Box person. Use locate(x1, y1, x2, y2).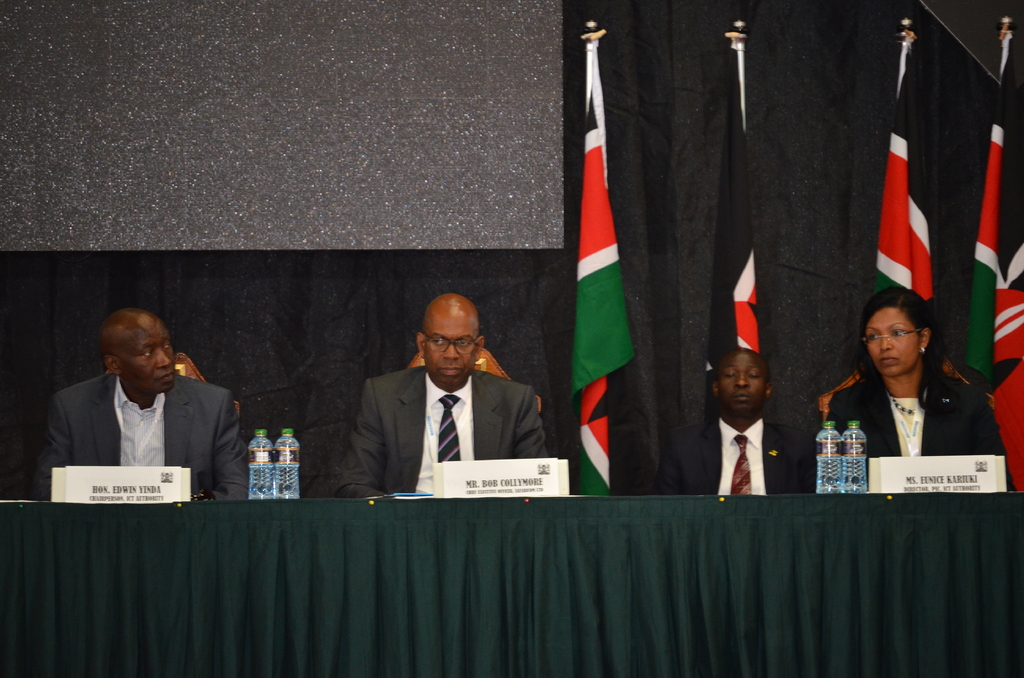
locate(656, 348, 816, 497).
